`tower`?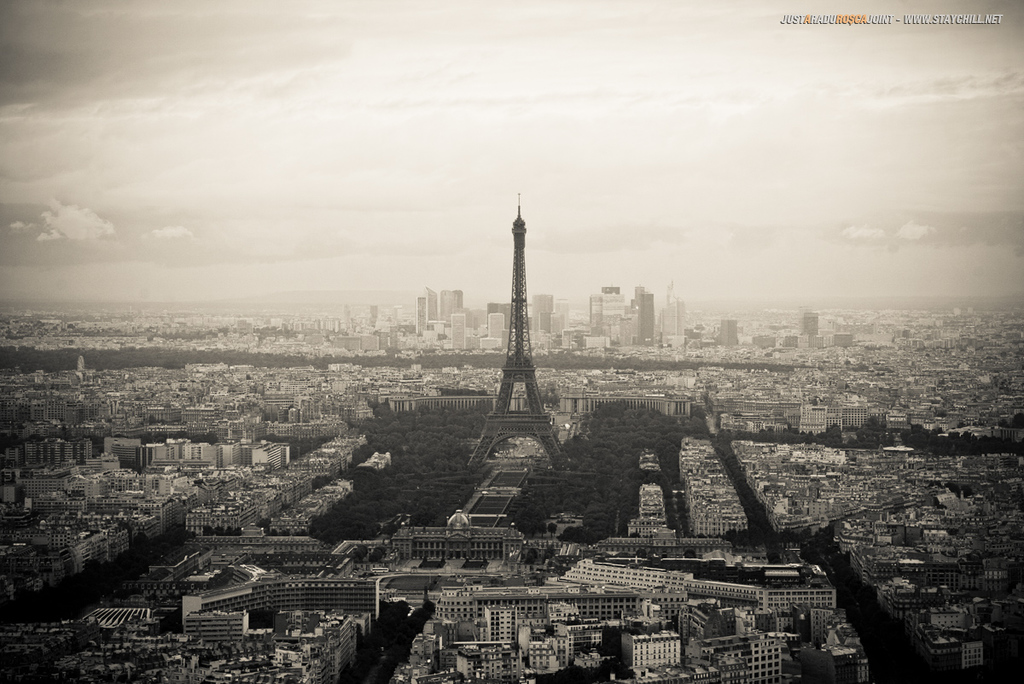
BBox(593, 288, 604, 336)
